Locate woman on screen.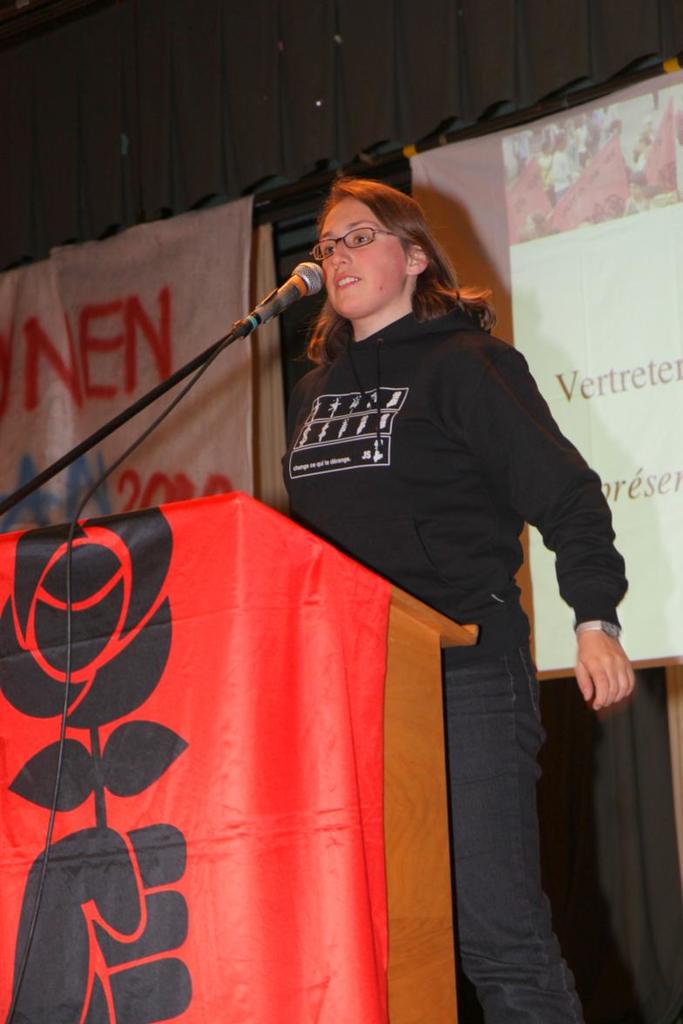
On screen at (x1=273, y1=179, x2=632, y2=1023).
